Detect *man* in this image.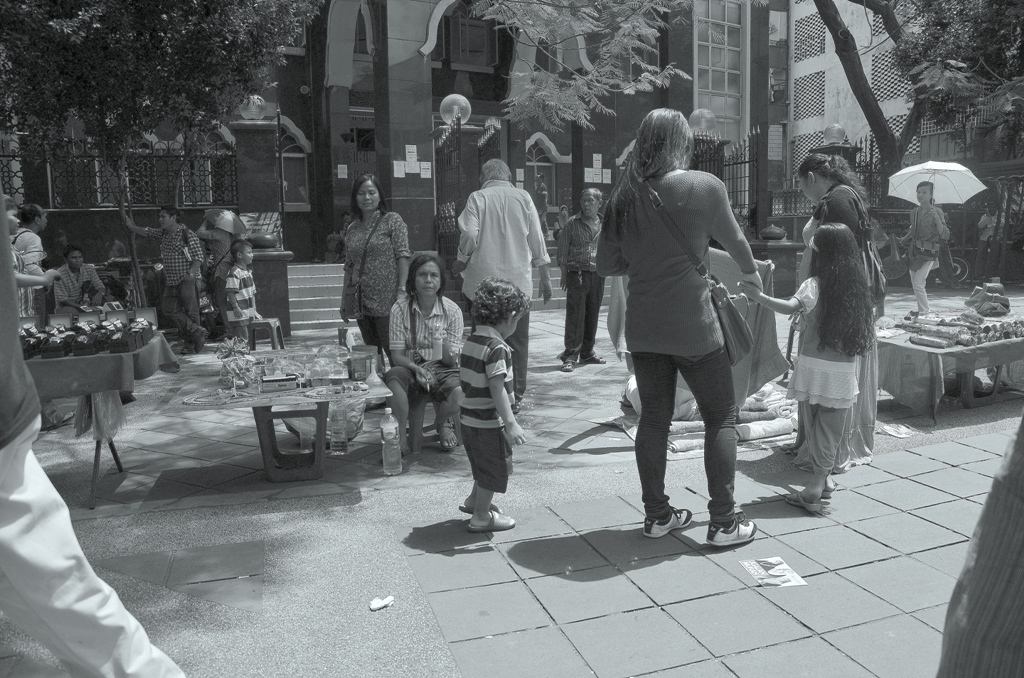
Detection: [left=0, top=181, right=187, bottom=677].
